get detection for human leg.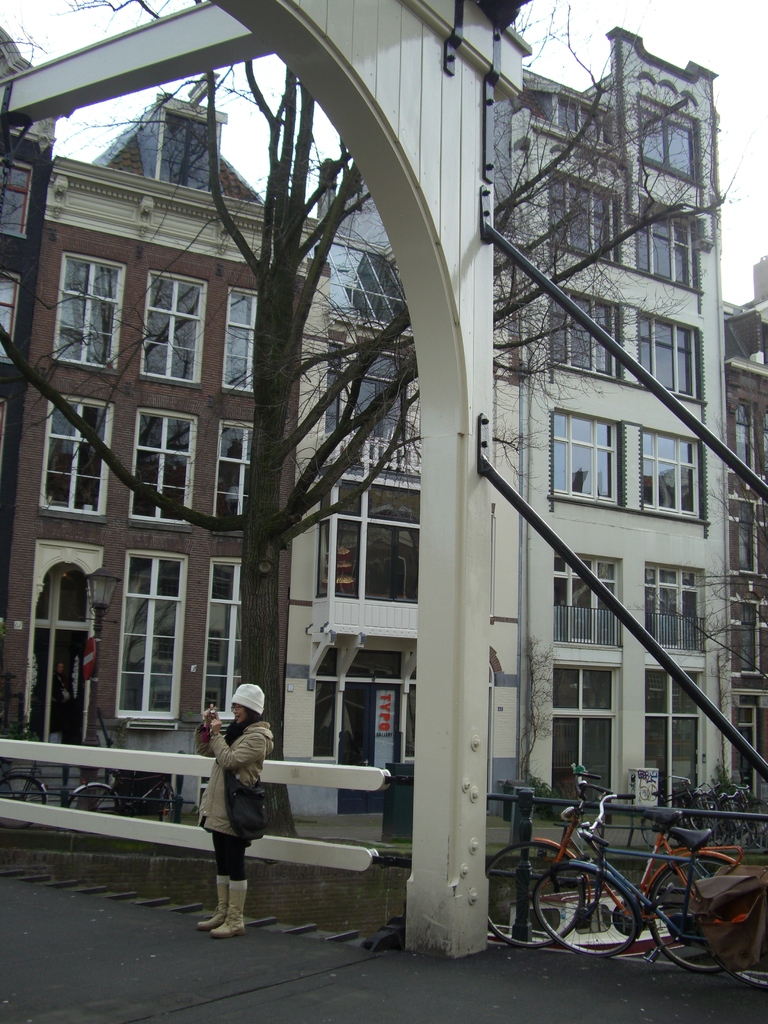
Detection: 196/825/231/915.
